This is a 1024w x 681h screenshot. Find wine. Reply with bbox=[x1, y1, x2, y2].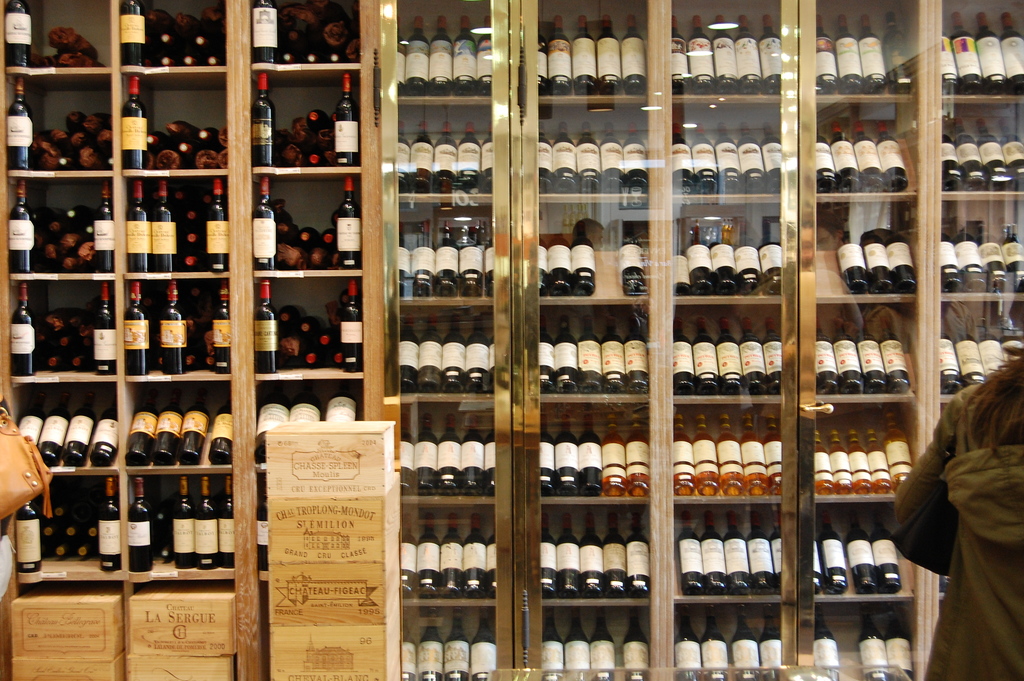
bbox=[622, 607, 650, 680].
